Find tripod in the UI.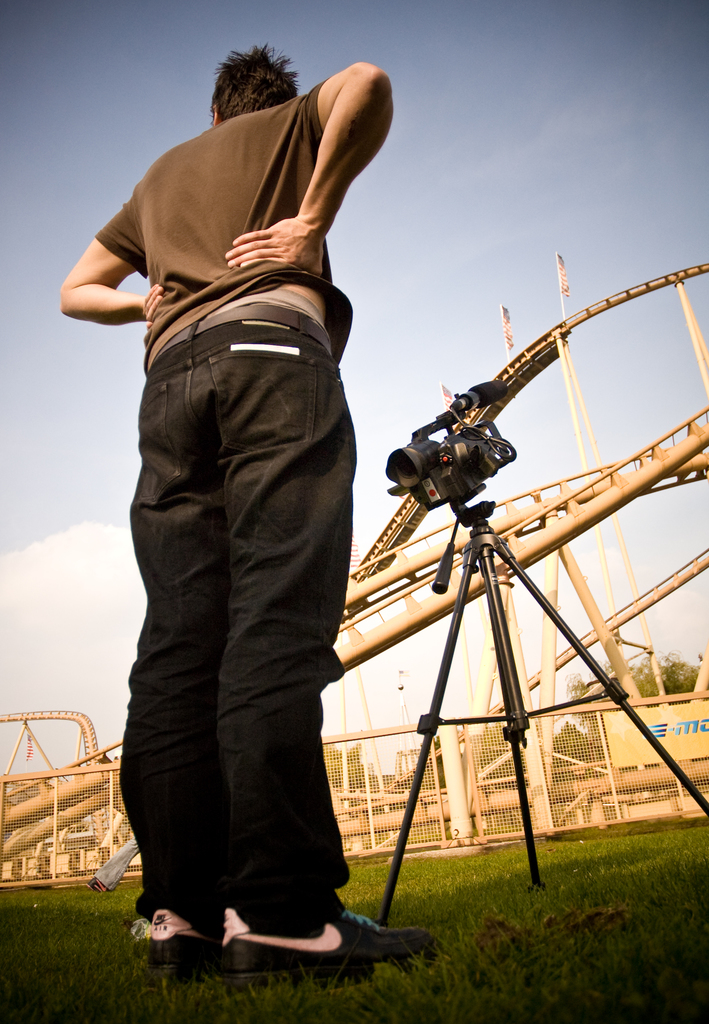
UI element at <bbox>374, 504, 708, 934</bbox>.
